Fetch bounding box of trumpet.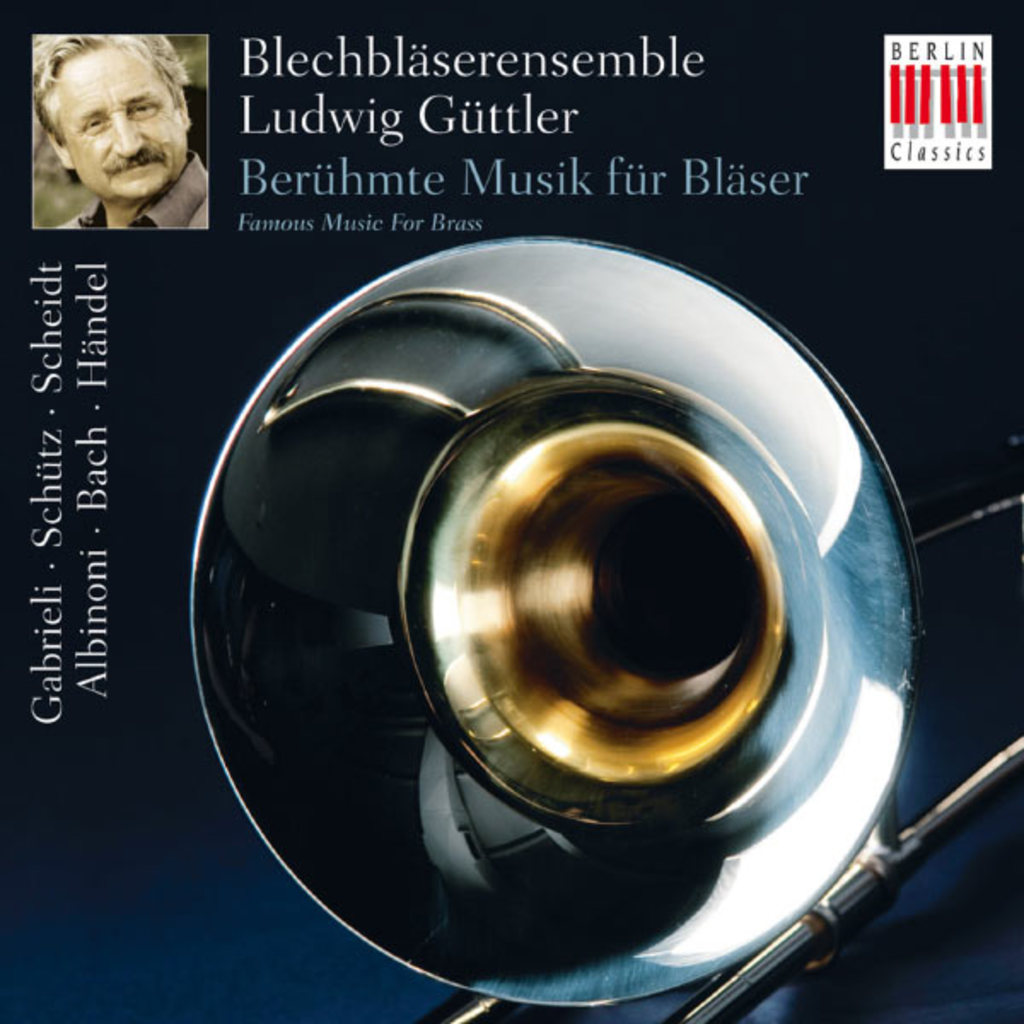
Bbox: rect(184, 237, 1022, 1022).
